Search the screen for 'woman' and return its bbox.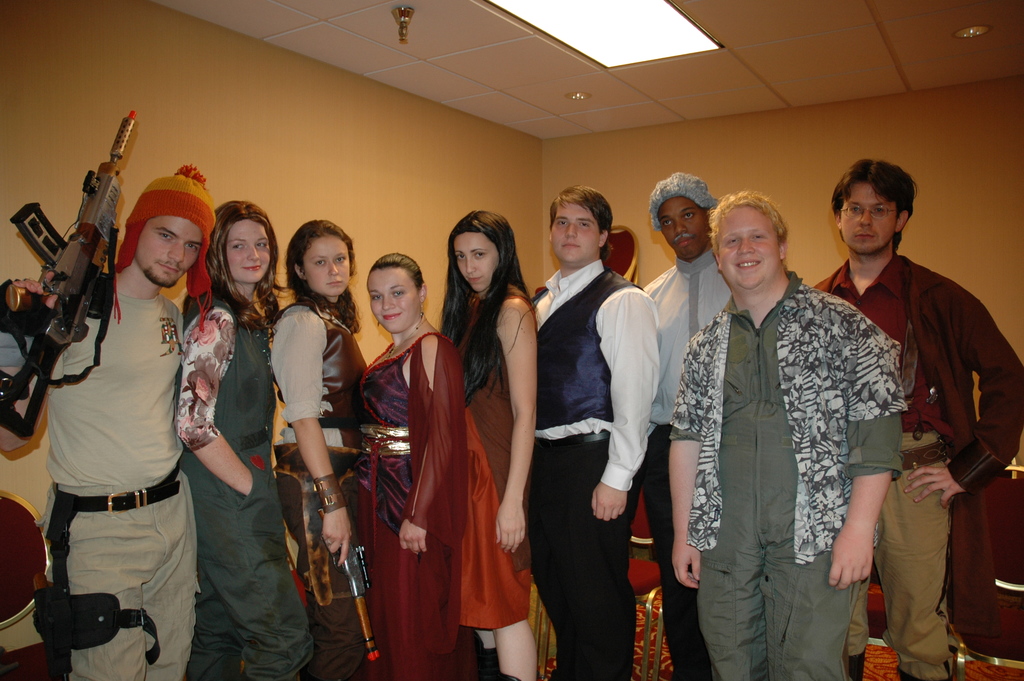
Found: 422 202 548 668.
